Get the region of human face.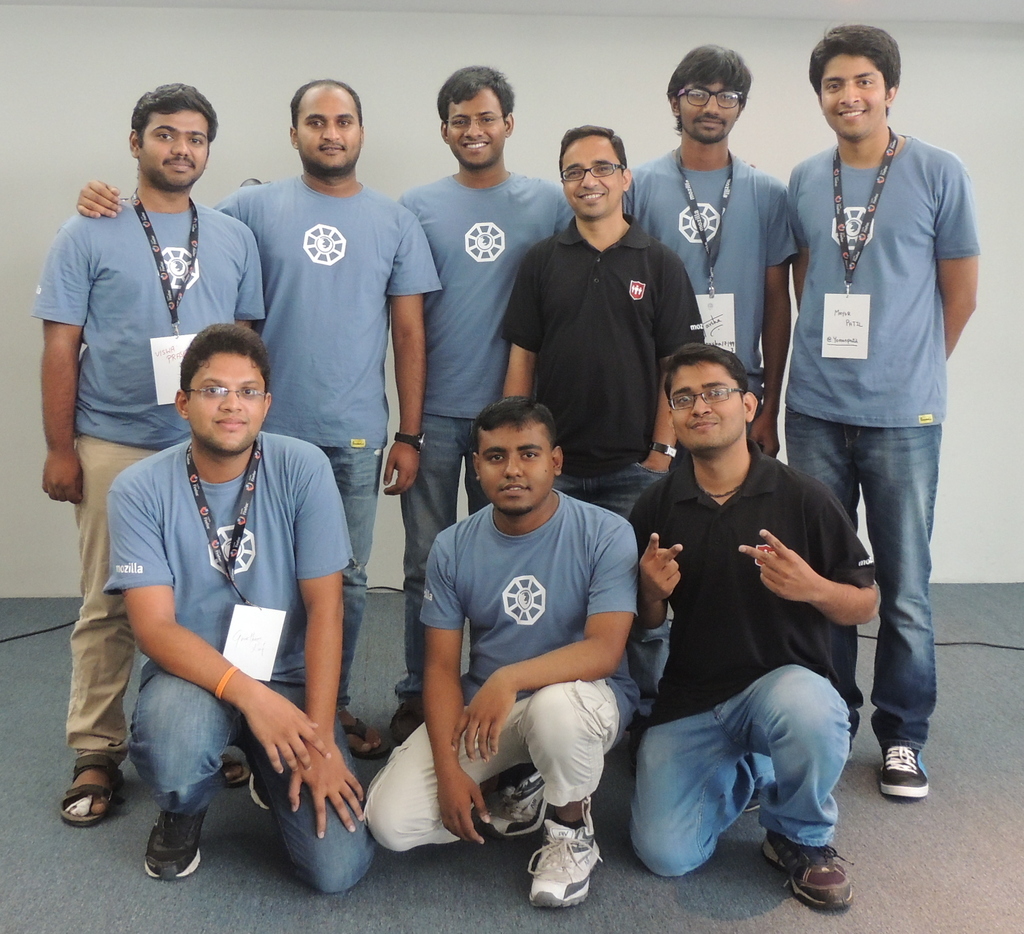
(815,58,884,140).
